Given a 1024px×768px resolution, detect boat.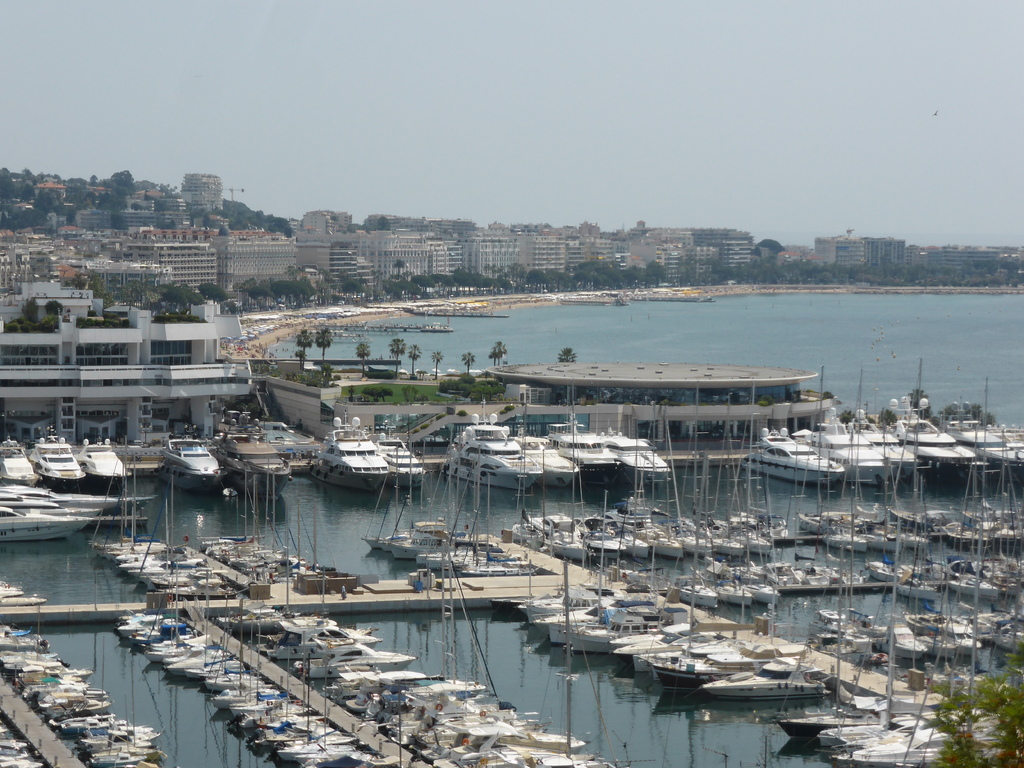
377/421/424/490.
